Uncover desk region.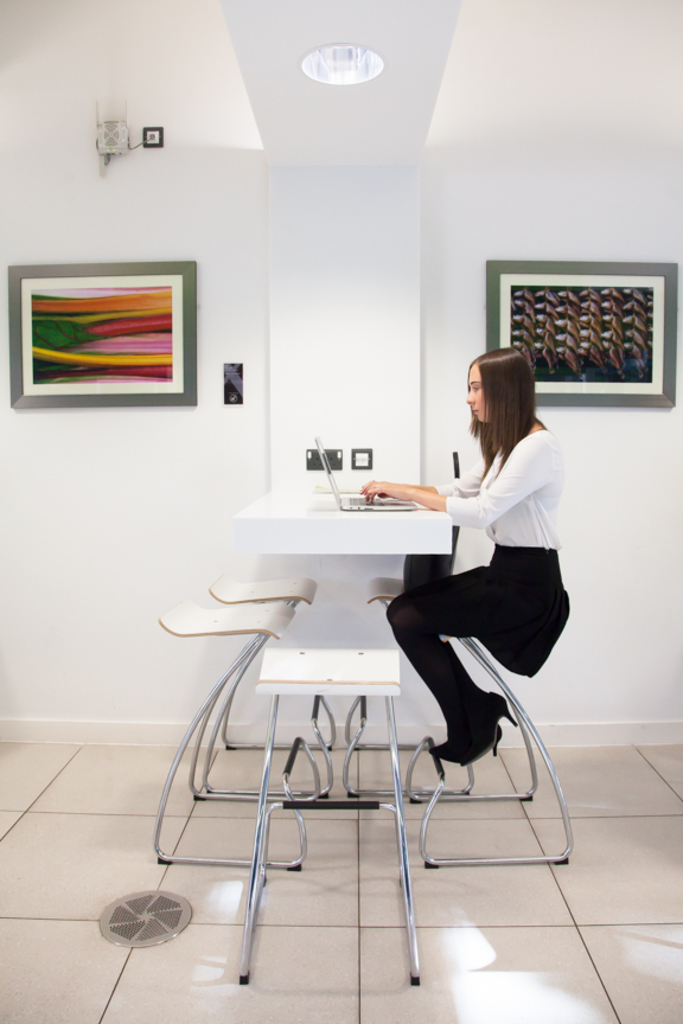
Uncovered: [204,512,548,955].
